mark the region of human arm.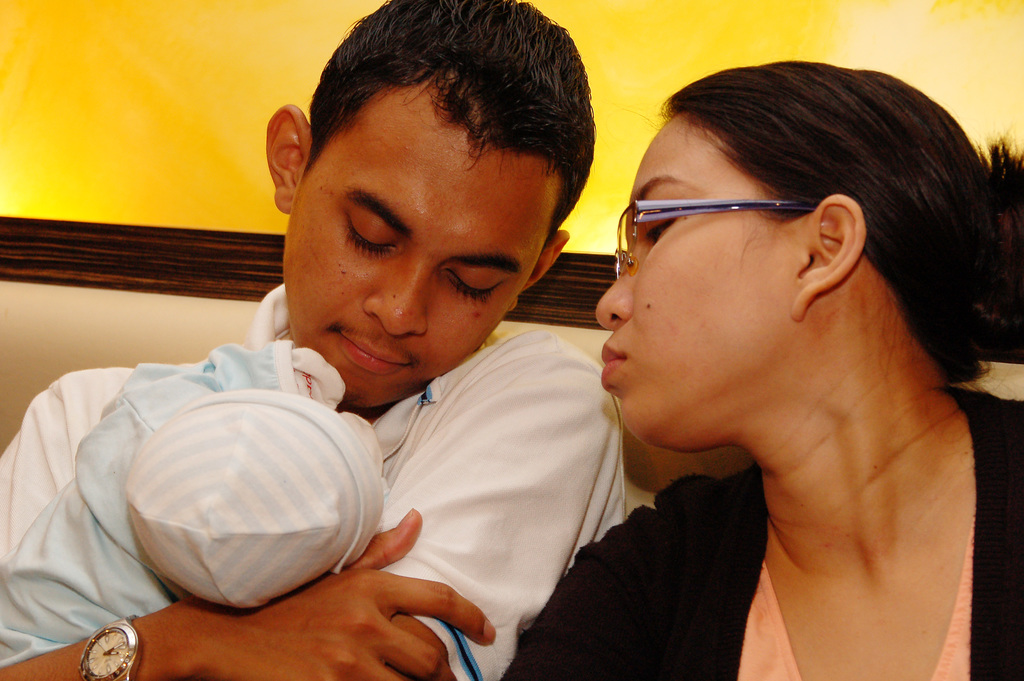
Region: <region>497, 503, 684, 680</region>.
